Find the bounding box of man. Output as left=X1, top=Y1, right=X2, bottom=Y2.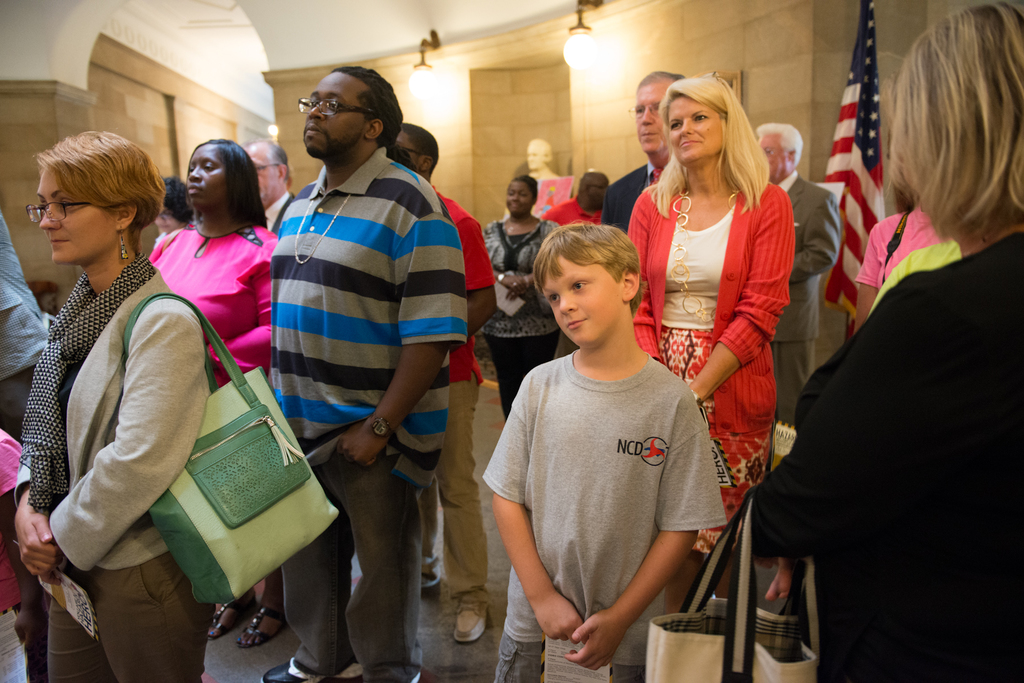
left=385, top=115, right=499, bottom=645.
